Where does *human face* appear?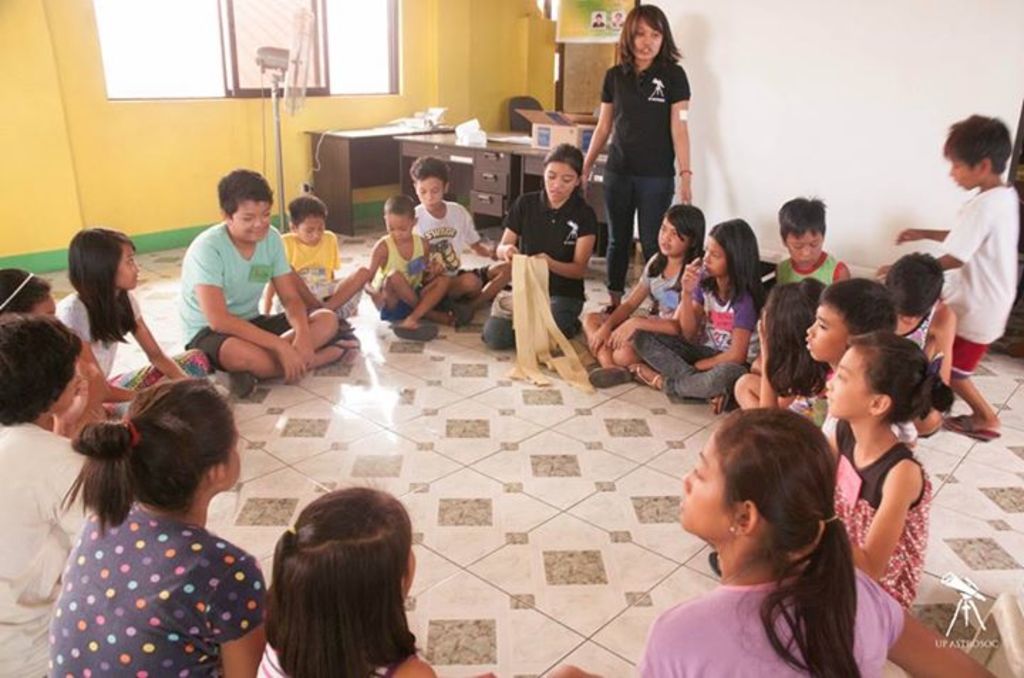
Appears at 630,18,666,60.
